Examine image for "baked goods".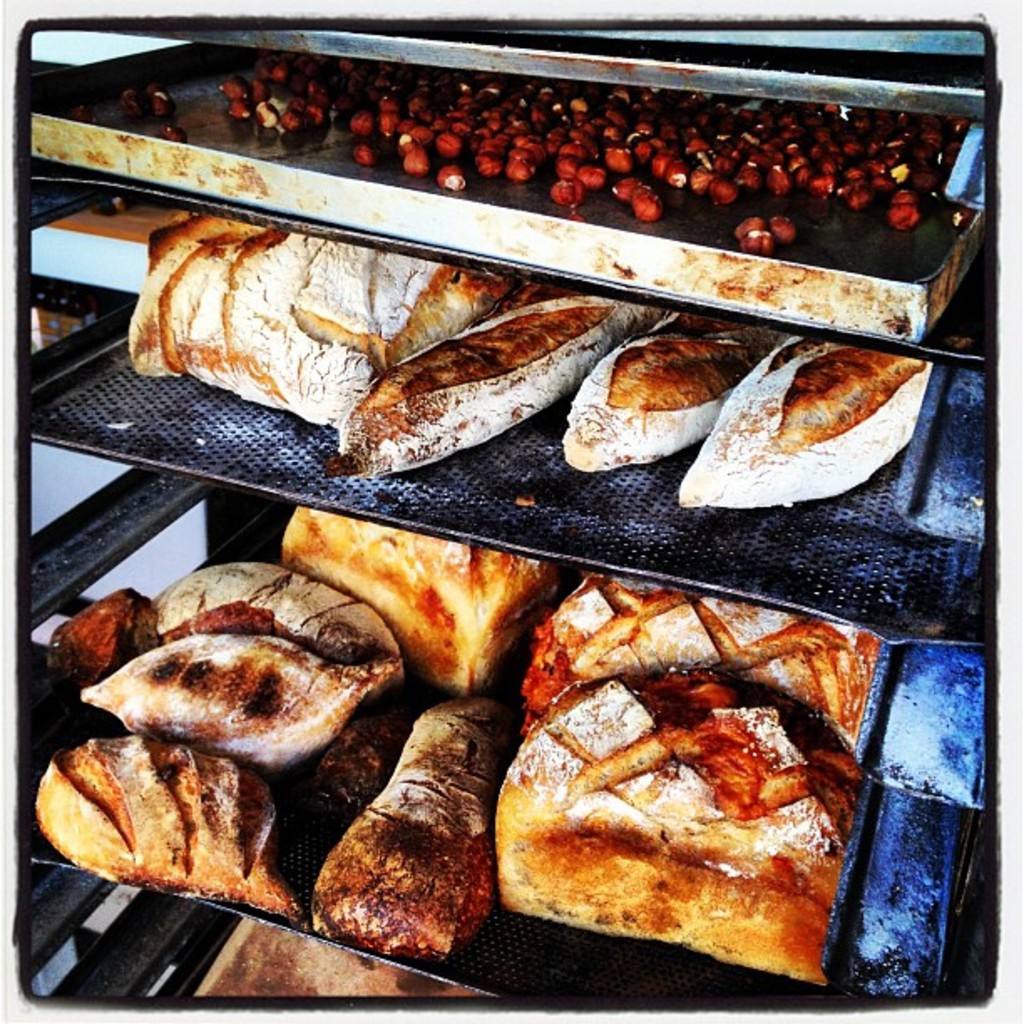
Examination result: [x1=328, y1=288, x2=661, y2=484].
